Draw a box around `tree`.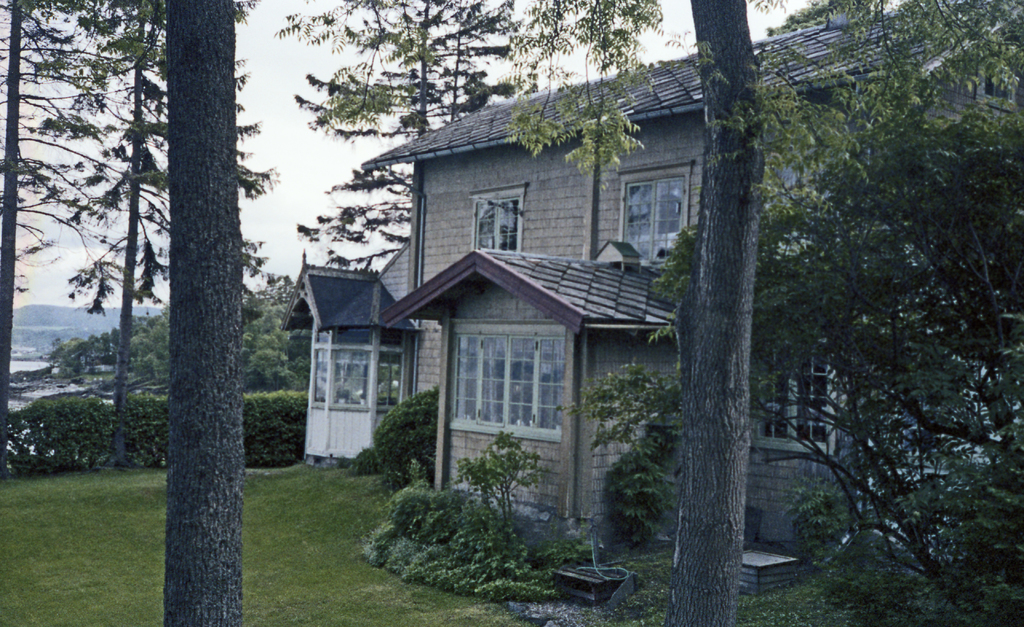
Rect(478, 0, 669, 253).
